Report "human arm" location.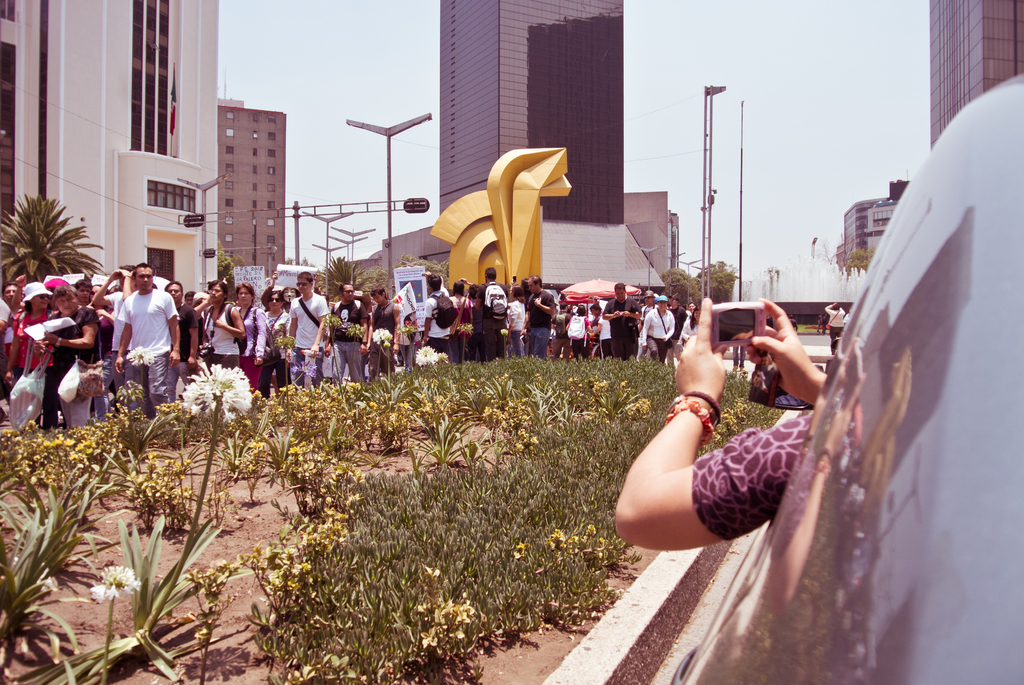
Report: Rect(3, 319, 19, 383).
